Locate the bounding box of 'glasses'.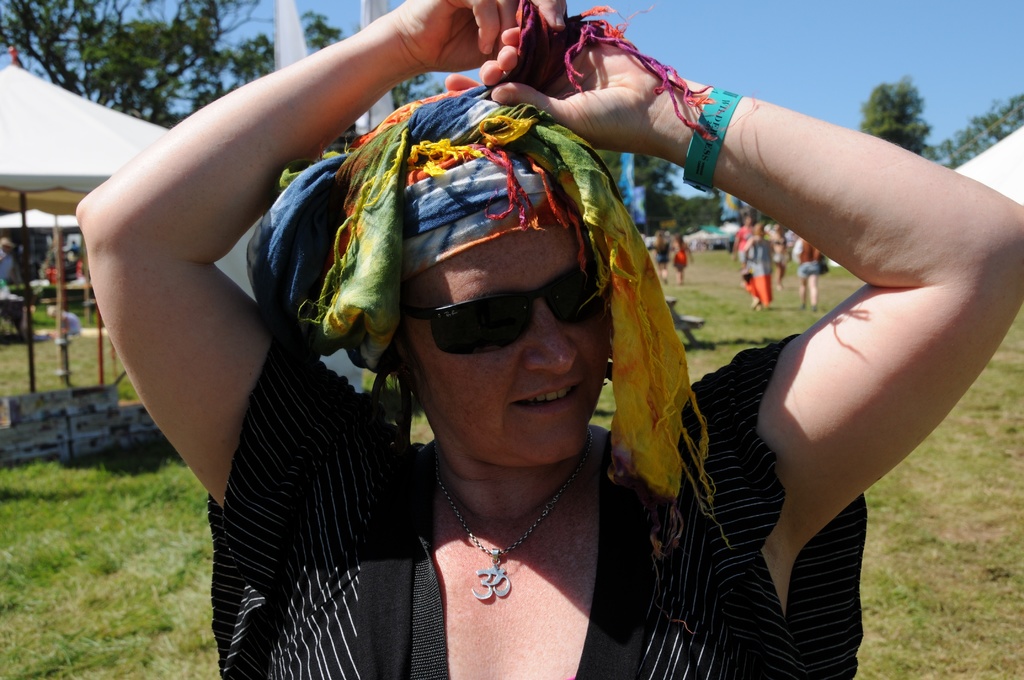
Bounding box: crop(401, 250, 599, 357).
